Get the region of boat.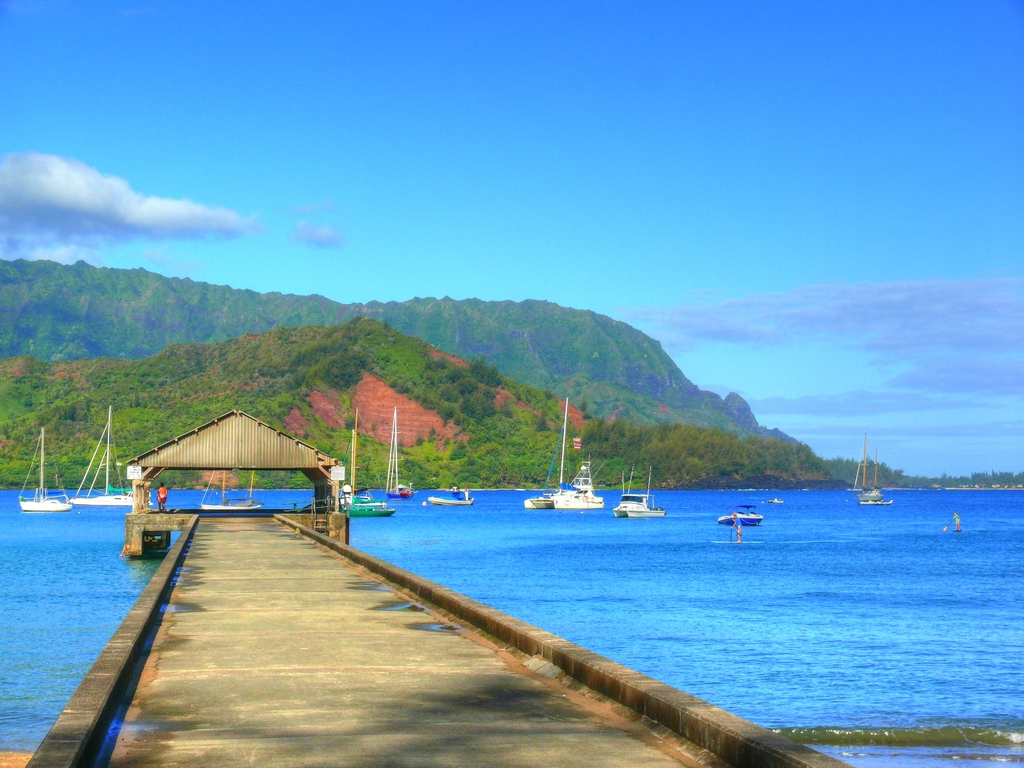
{"x1": 858, "y1": 500, "x2": 895, "y2": 504}.
